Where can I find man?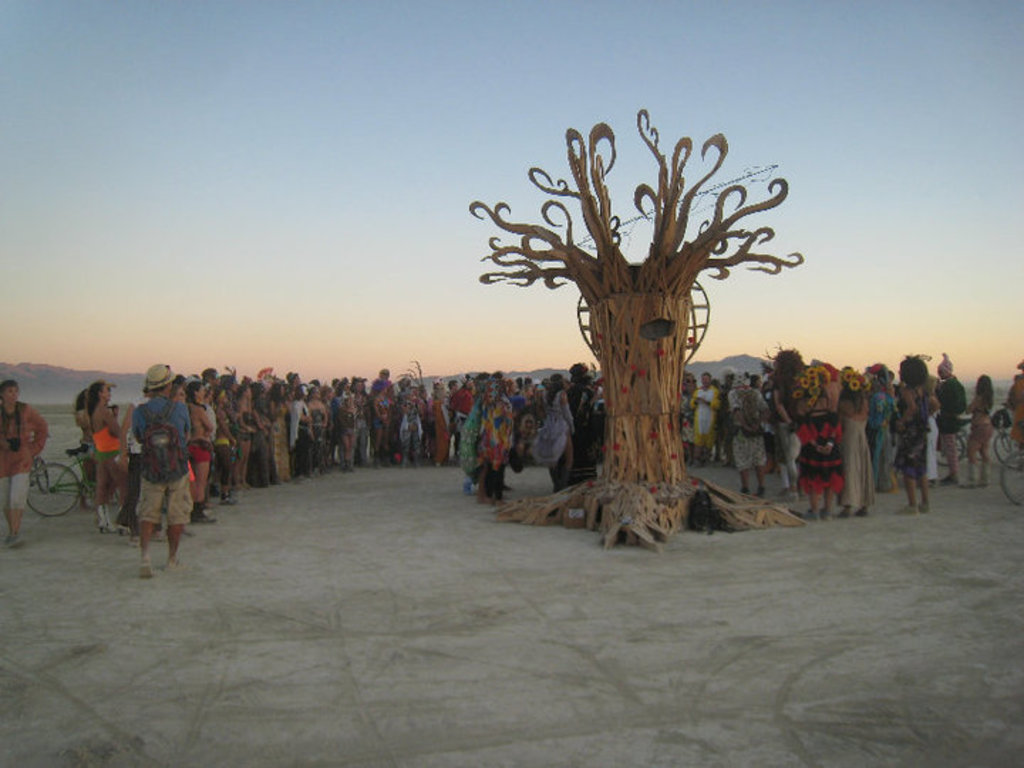
You can find it at 448/377/462/461.
